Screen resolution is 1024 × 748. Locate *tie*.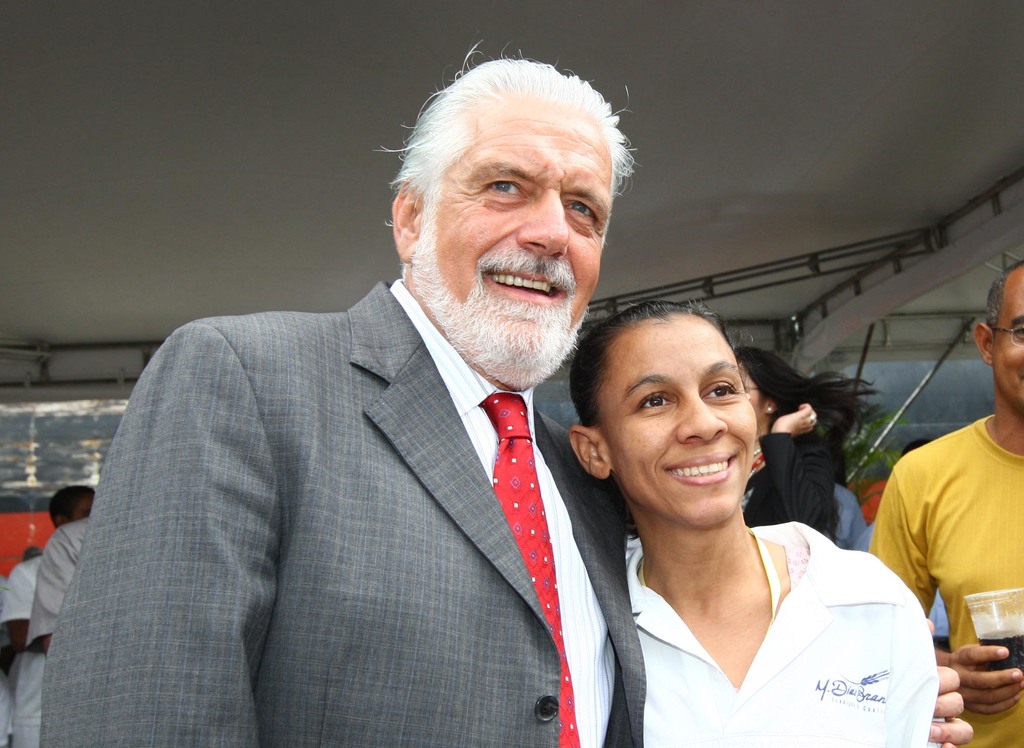
476,389,586,747.
